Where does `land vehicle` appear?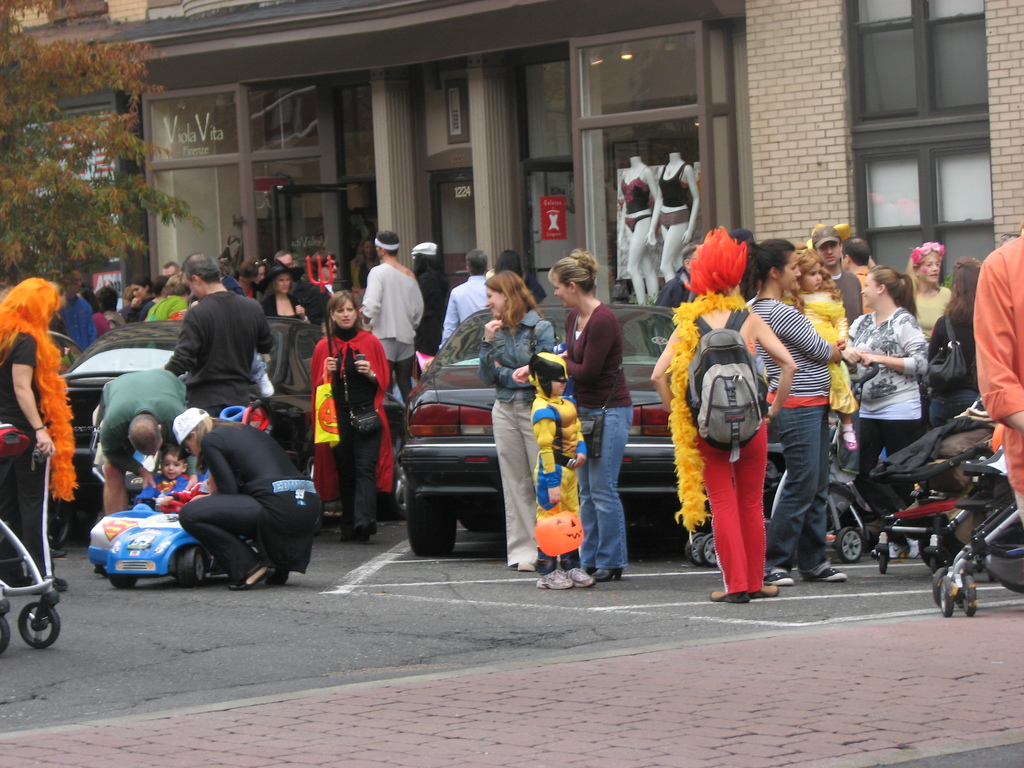
Appears at 392/301/707/557.
